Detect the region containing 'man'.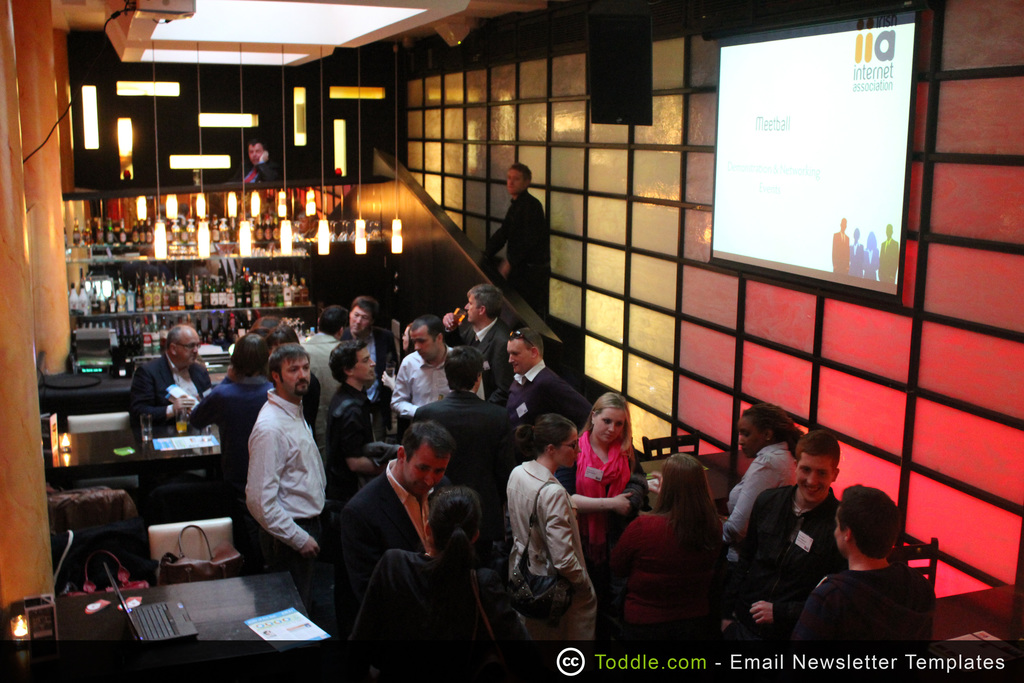
bbox(790, 489, 932, 646).
